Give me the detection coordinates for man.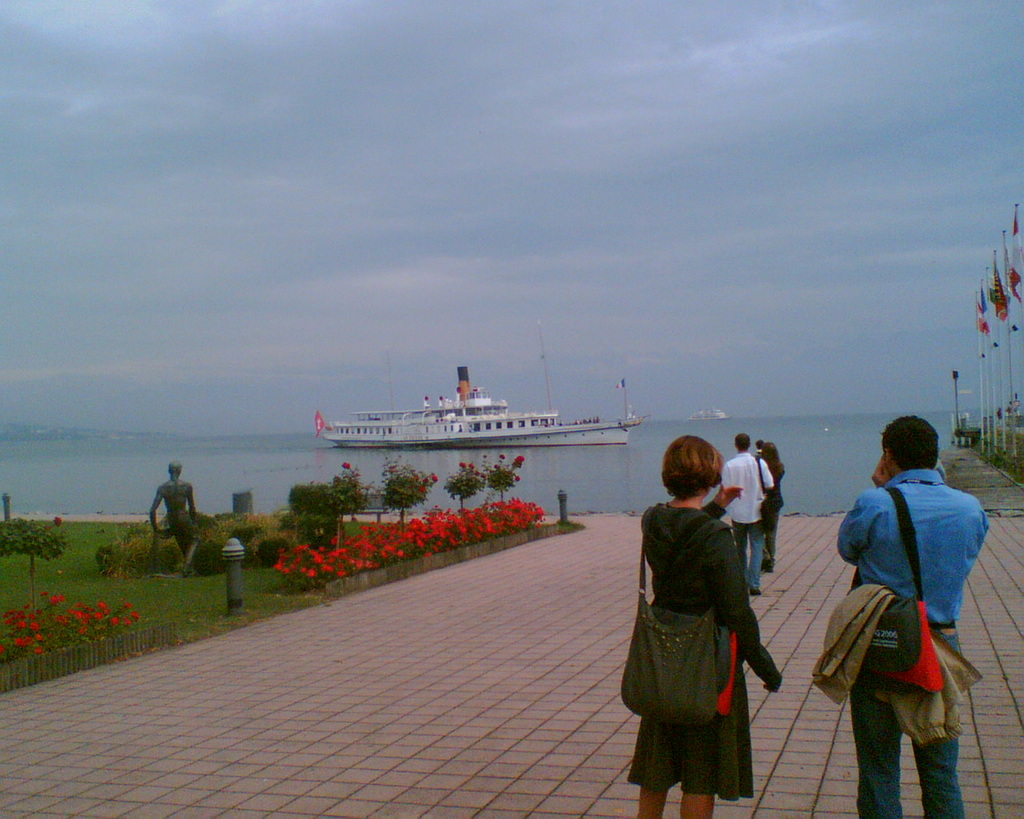
bbox=[148, 456, 208, 577].
